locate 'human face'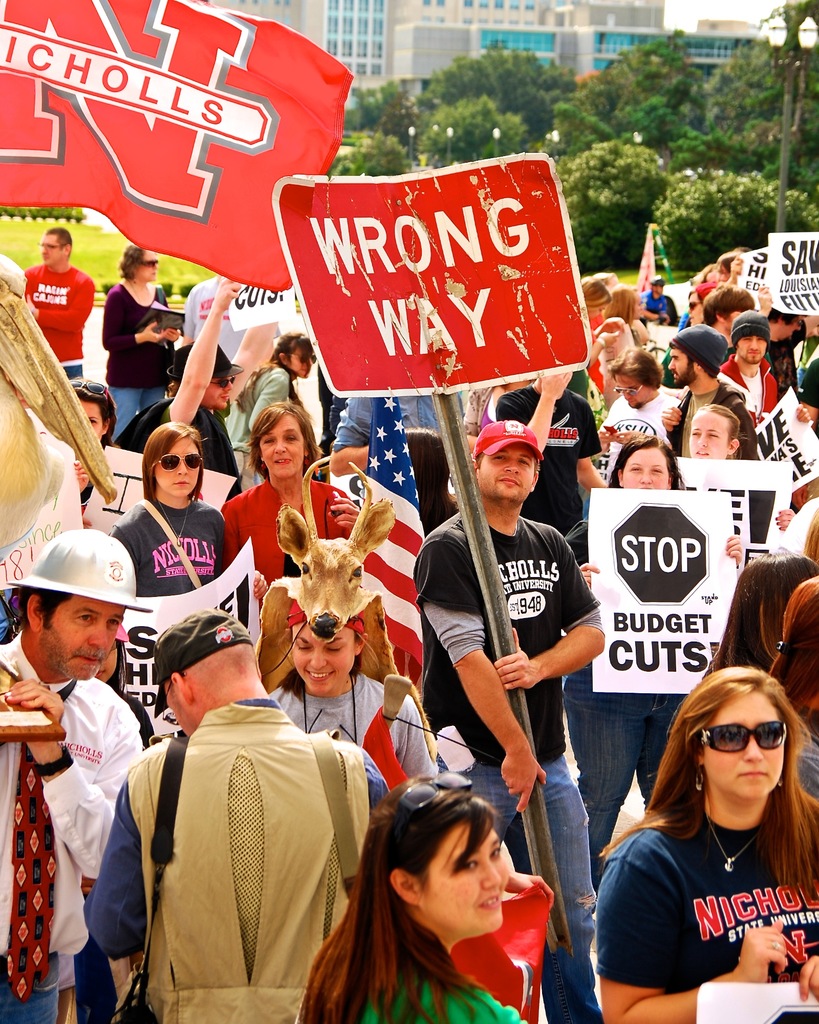
detection(38, 596, 127, 678)
